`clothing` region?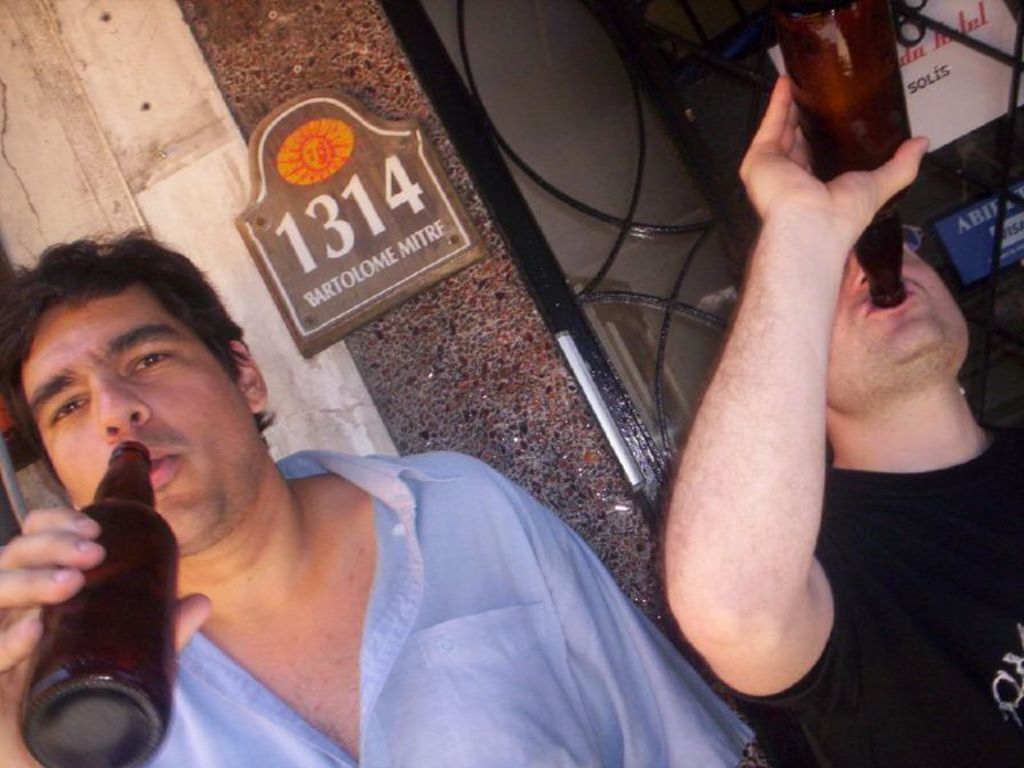
select_region(148, 448, 755, 767)
